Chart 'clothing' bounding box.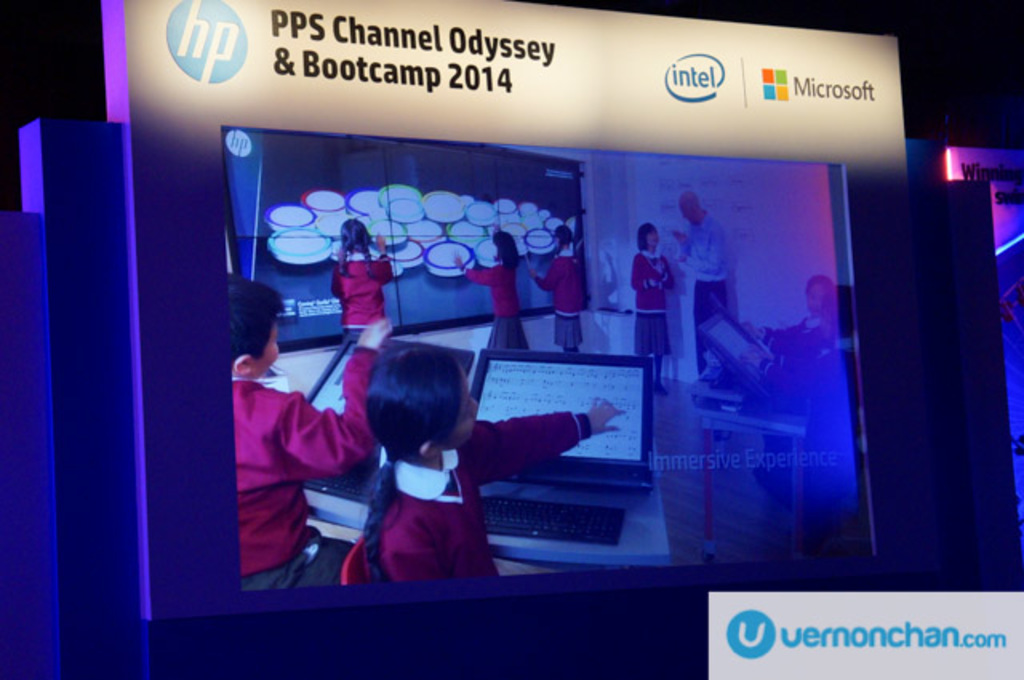
Charted: bbox=[229, 363, 386, 587].
